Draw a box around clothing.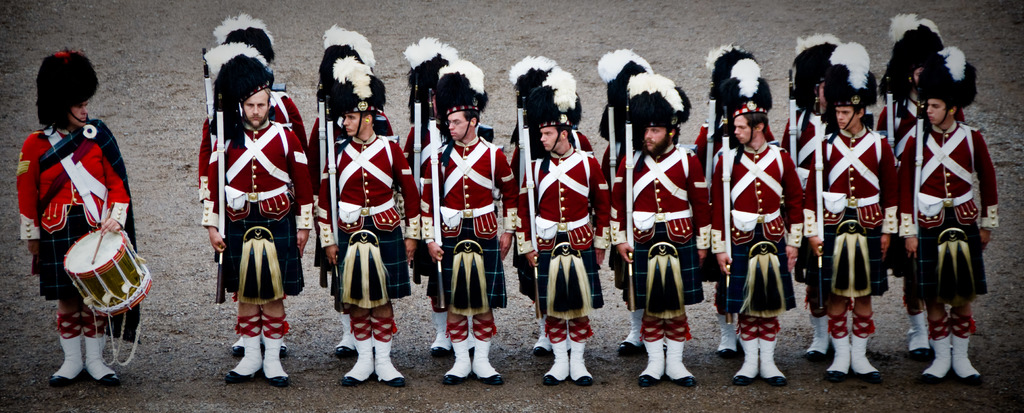
609/142/714/325.
